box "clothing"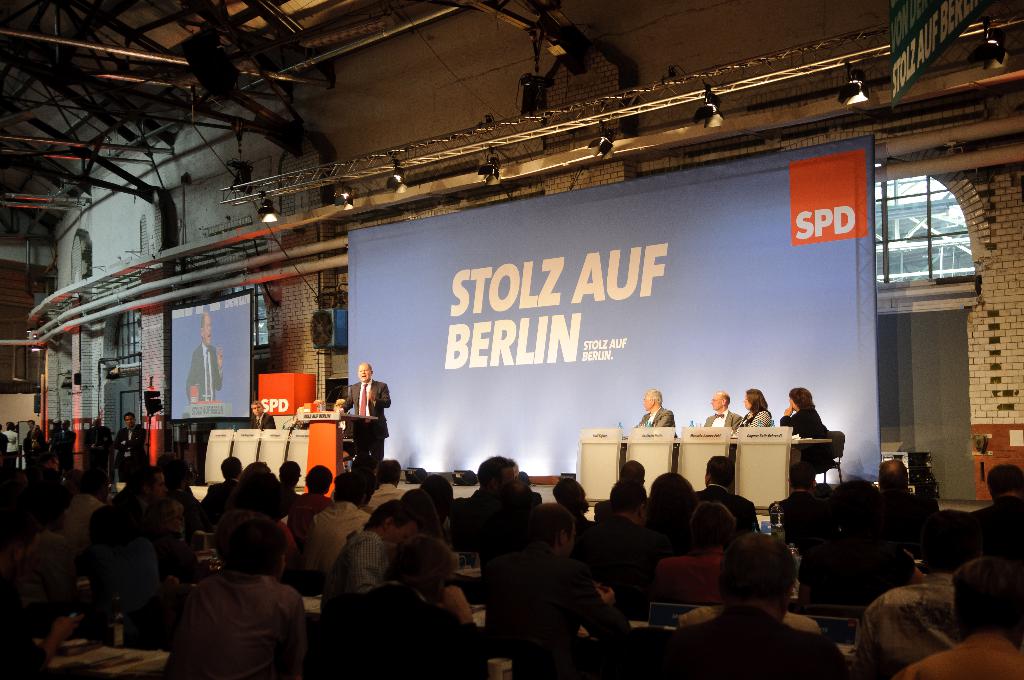
{"left": 653, "top": 546, "right": 726, "bottom": 607}
